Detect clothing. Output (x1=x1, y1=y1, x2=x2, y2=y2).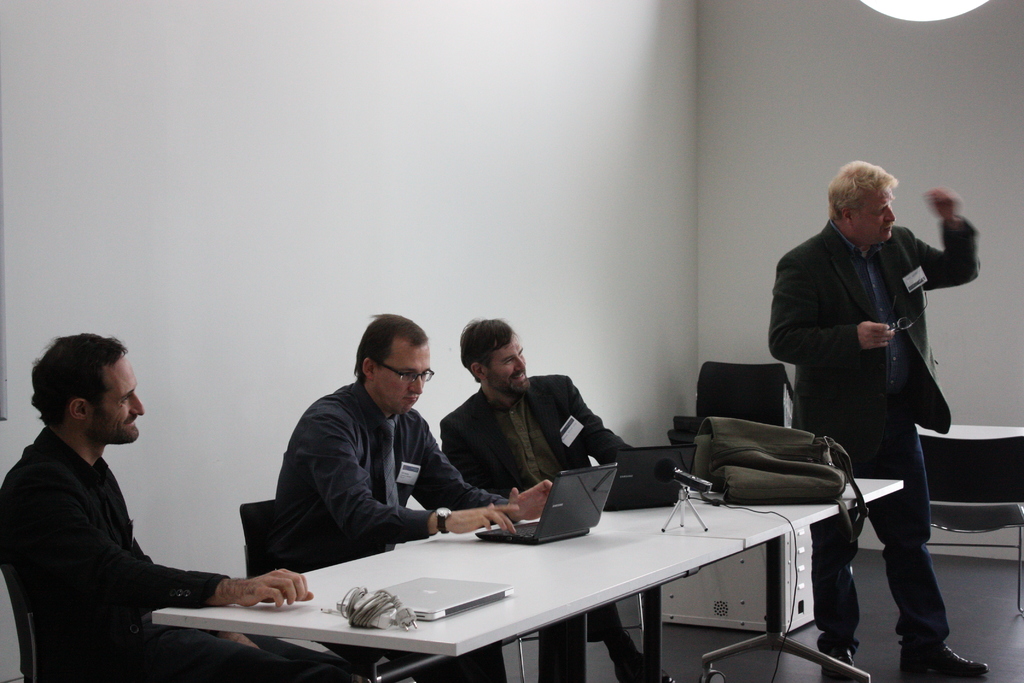
(x1=774, y1=208, x2=963, y2=447).
